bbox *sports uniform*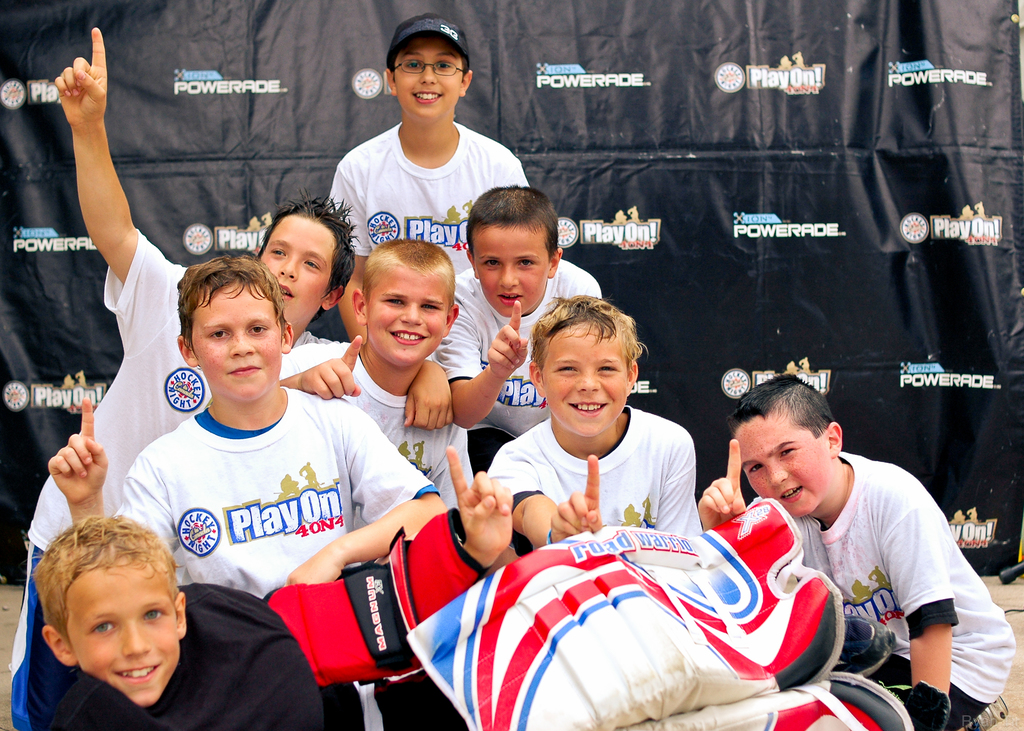
box=[772, 446, 1021, 718]
